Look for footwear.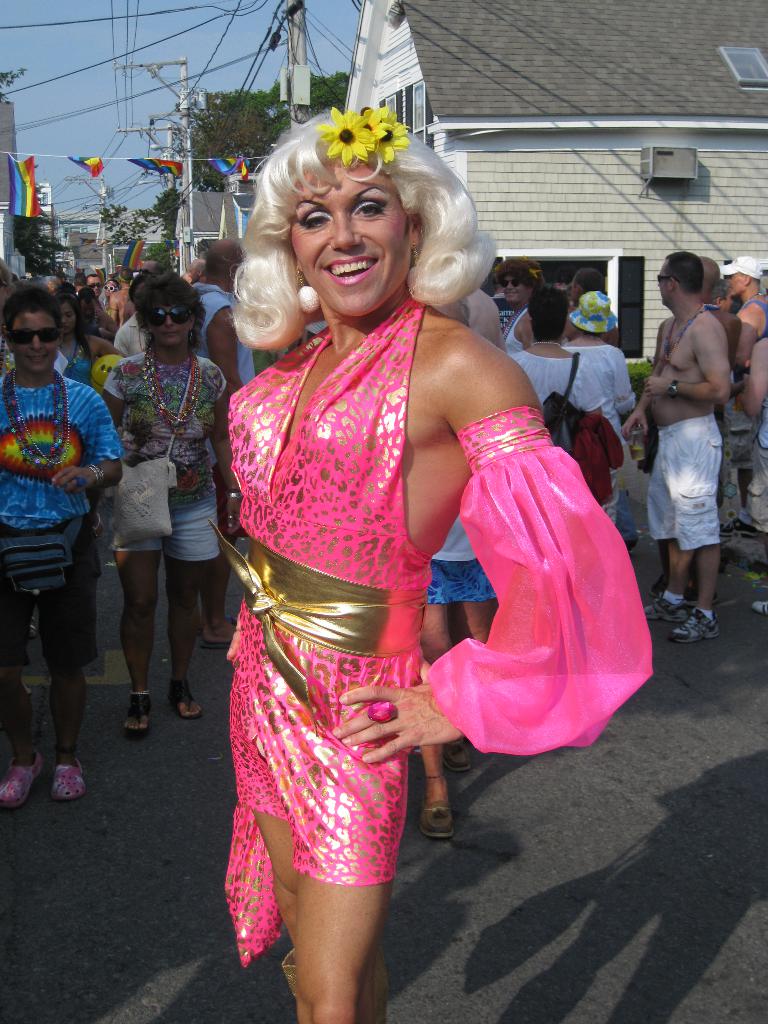
Found: crop(649, 572, 717, 607).
